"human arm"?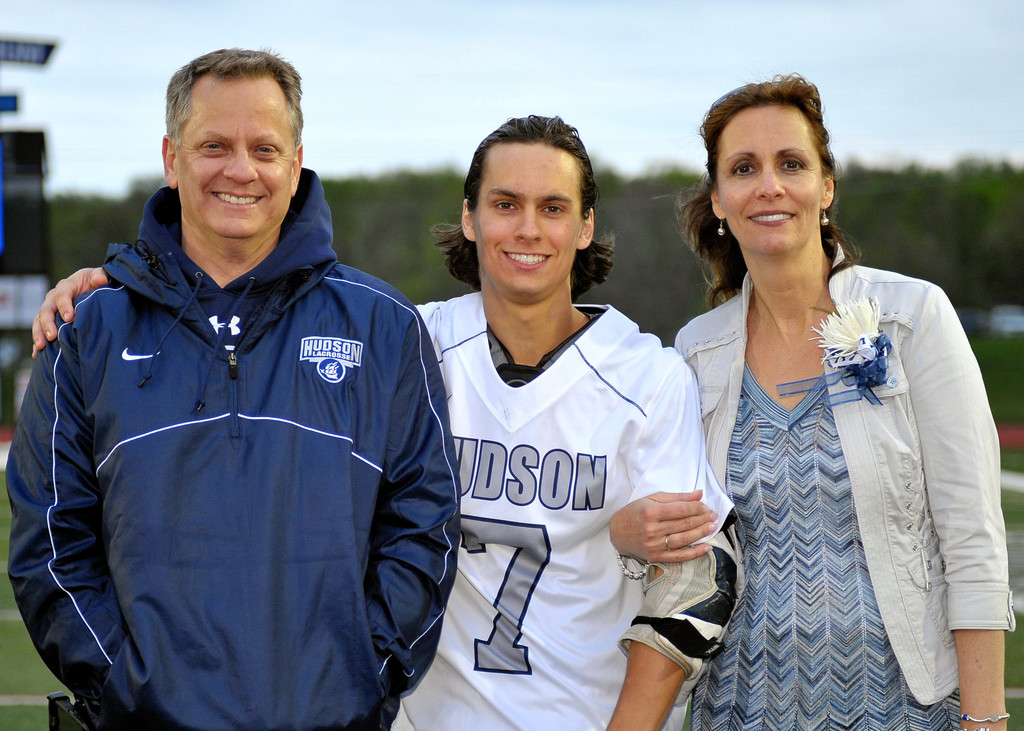
585:365:745:730
